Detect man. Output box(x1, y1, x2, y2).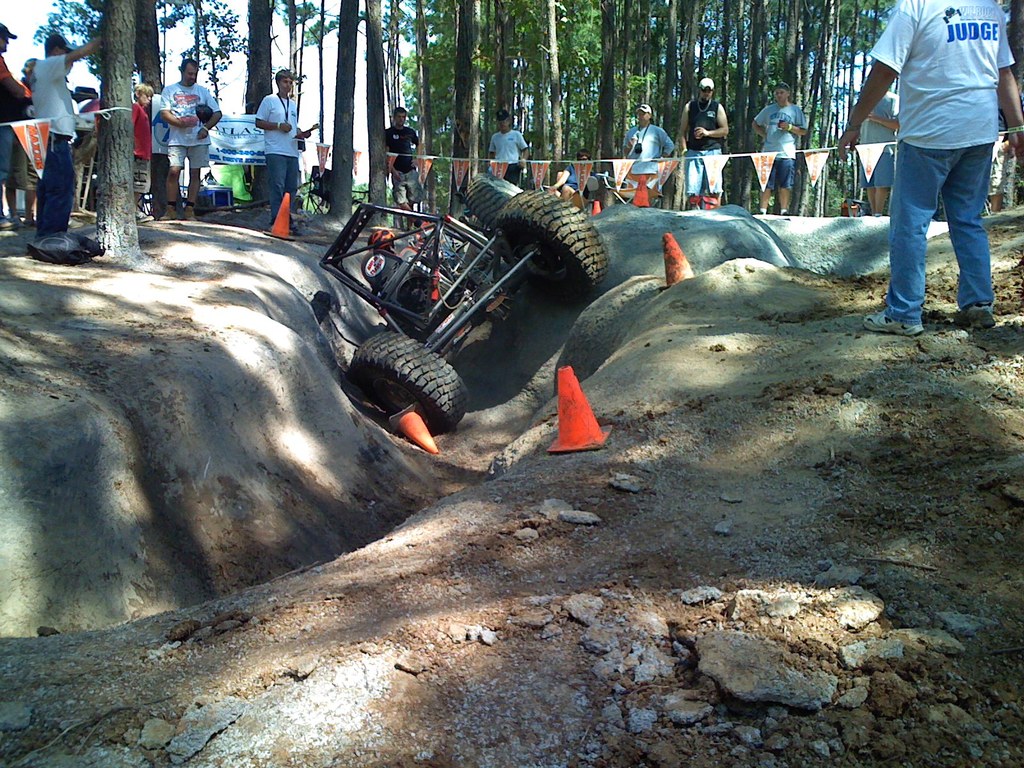
box(488, 106, 528, 184).
